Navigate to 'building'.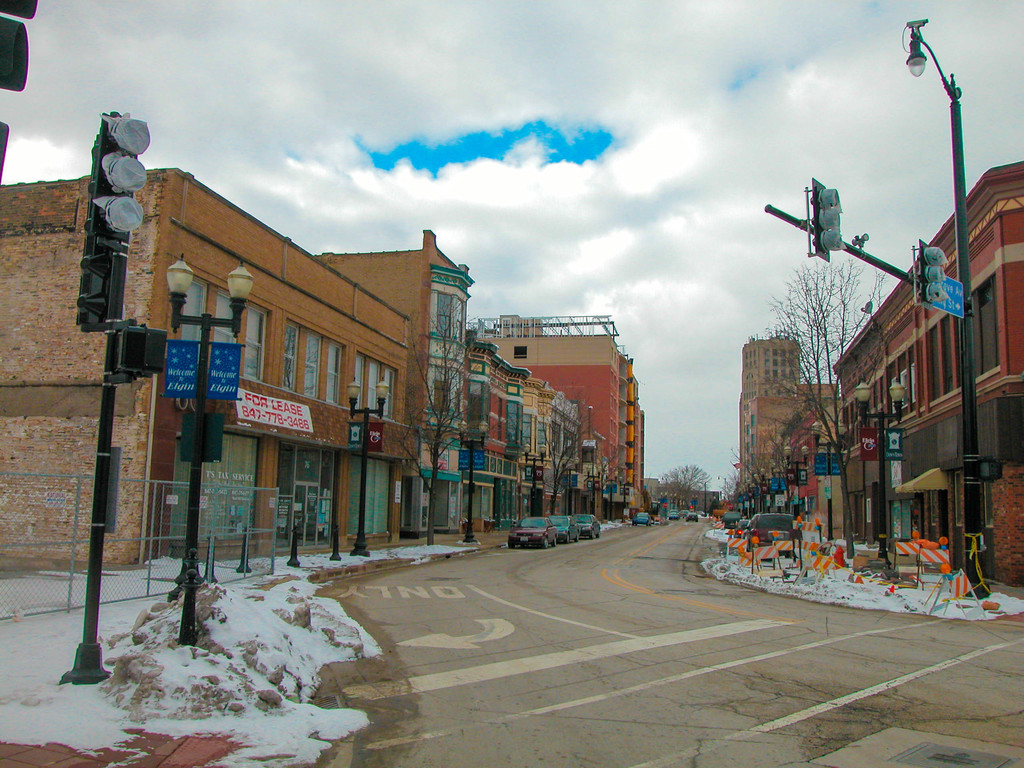
Navigation target: (326,230,527,527).
